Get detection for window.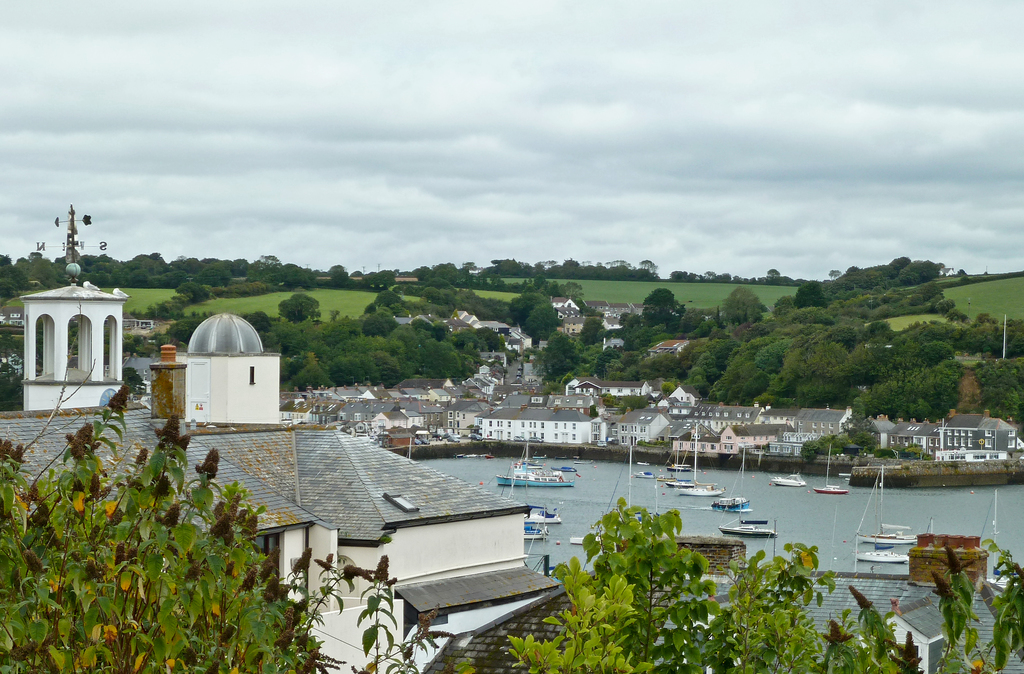
Detection: crop(563, 433, 568, 442).
